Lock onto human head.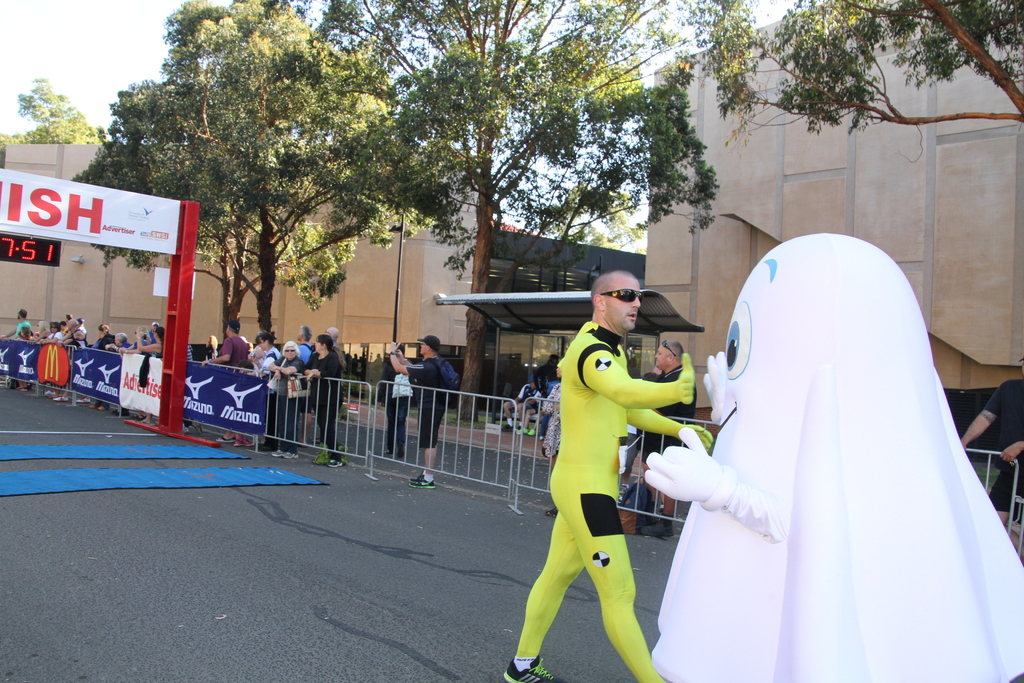
Locked: locate(150, 320, 159, 331).
